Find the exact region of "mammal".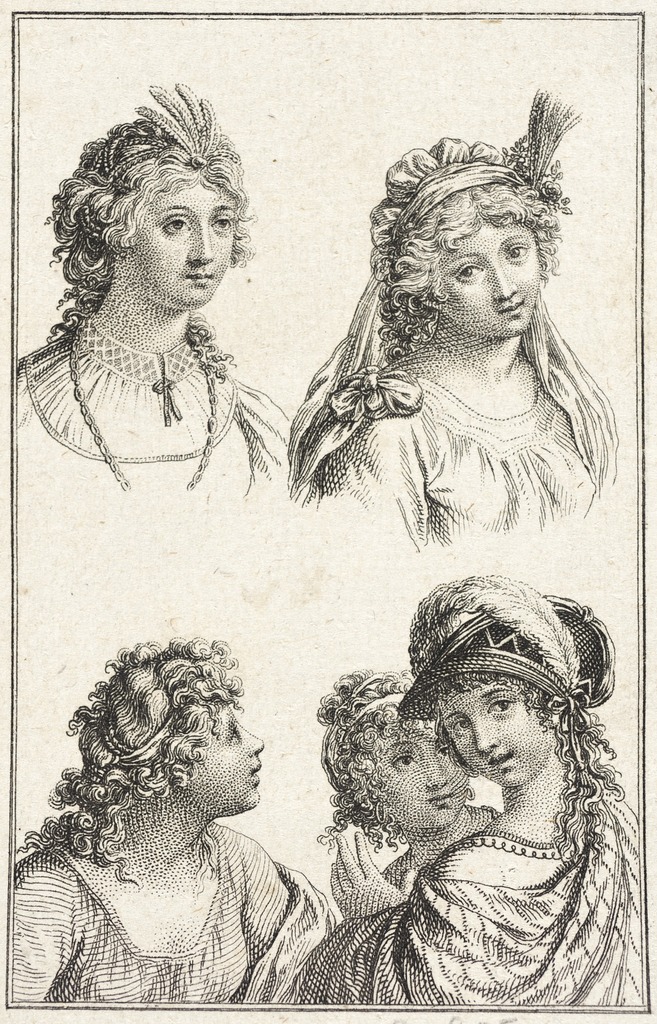
Exact region: rect(270, 568, 646, 1011).
